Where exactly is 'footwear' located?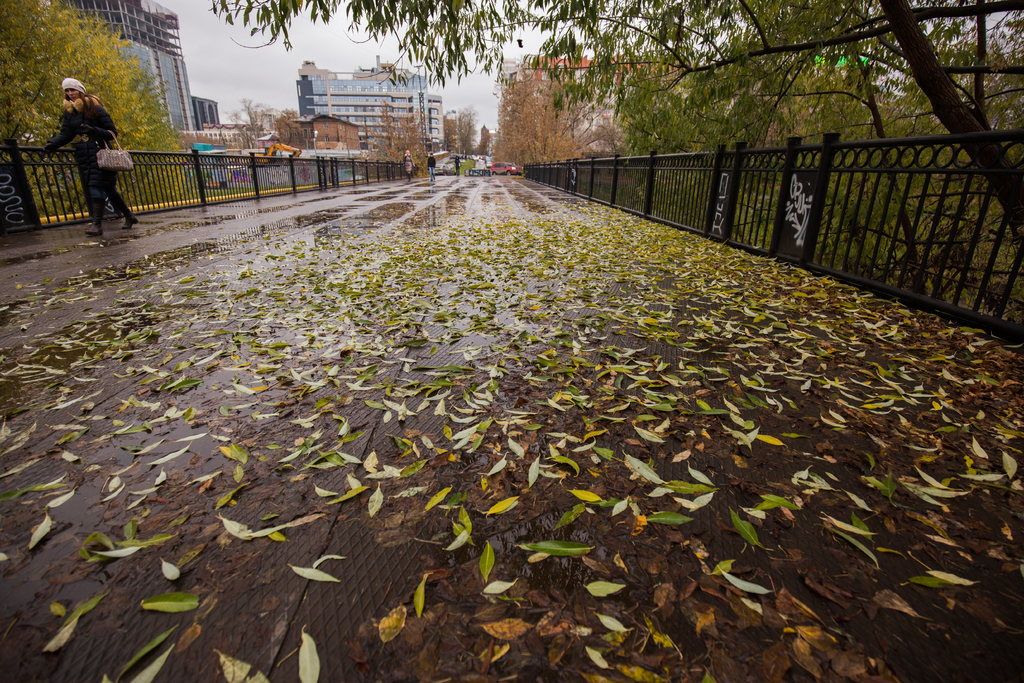
Its bounding box is bbox=[88, 226, 105, 238].
